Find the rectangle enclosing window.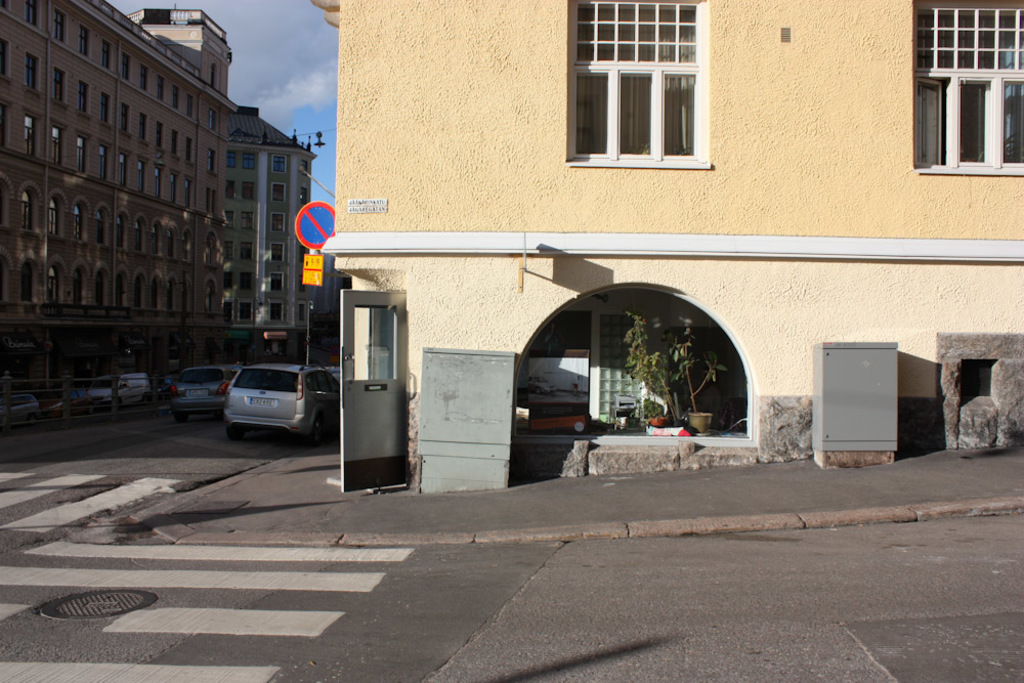
(240, 301, 253, 325).
